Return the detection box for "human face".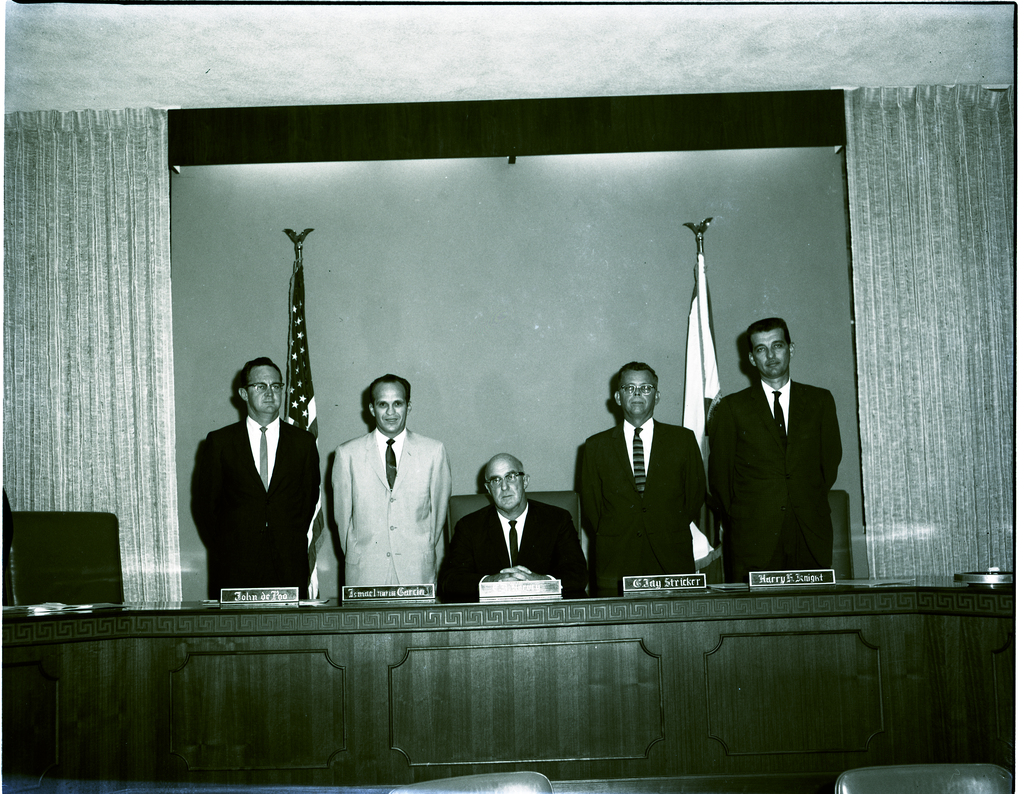
{"x1": 253, "y1": 363, "x2": 284, "y2": 416}.
